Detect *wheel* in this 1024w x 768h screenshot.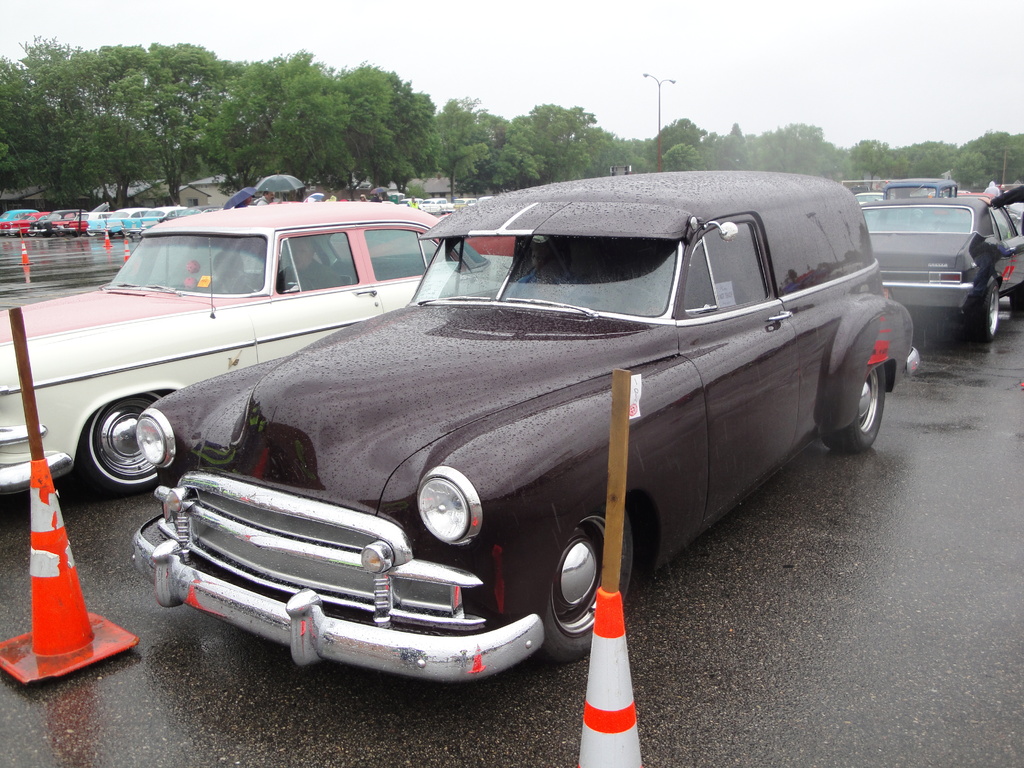
Detection: (x1=1009, y1=287, x2=1023, y2=319).
